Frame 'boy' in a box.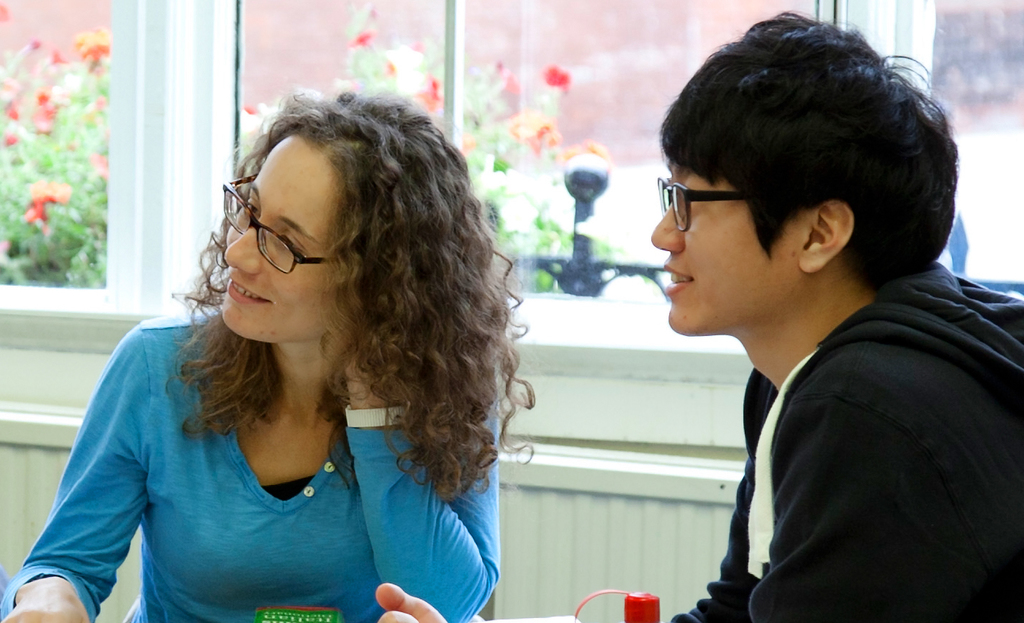
bbox=[375, 1, 1023, 622].
